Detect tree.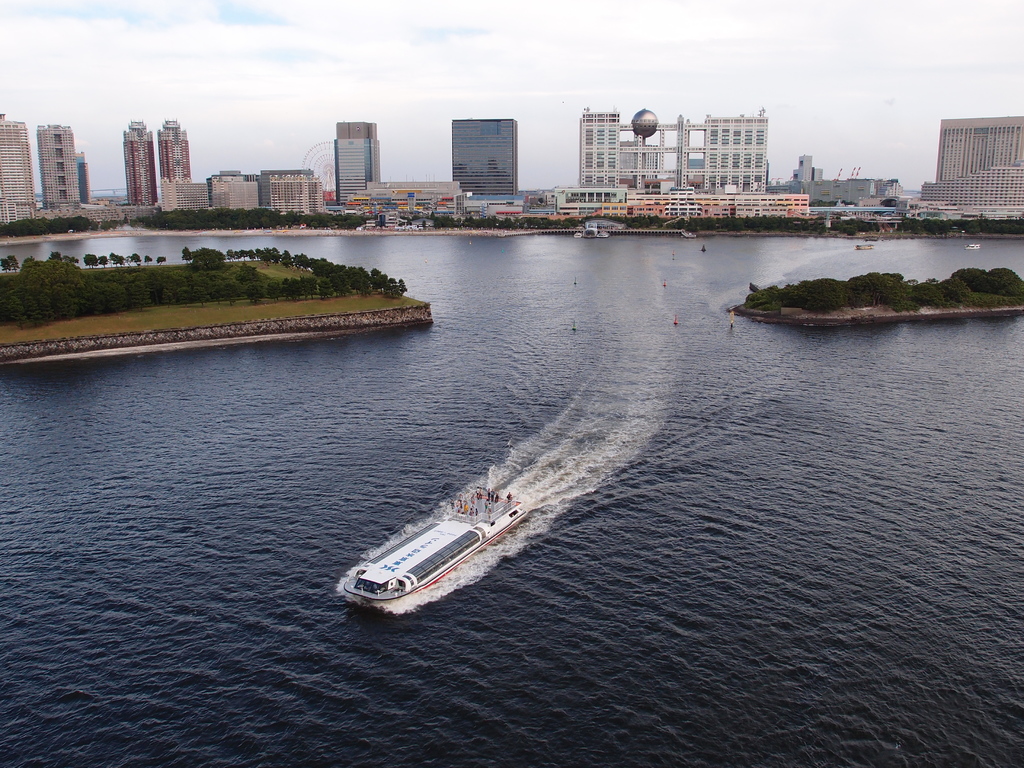
Detected at 281,252,406,296.
